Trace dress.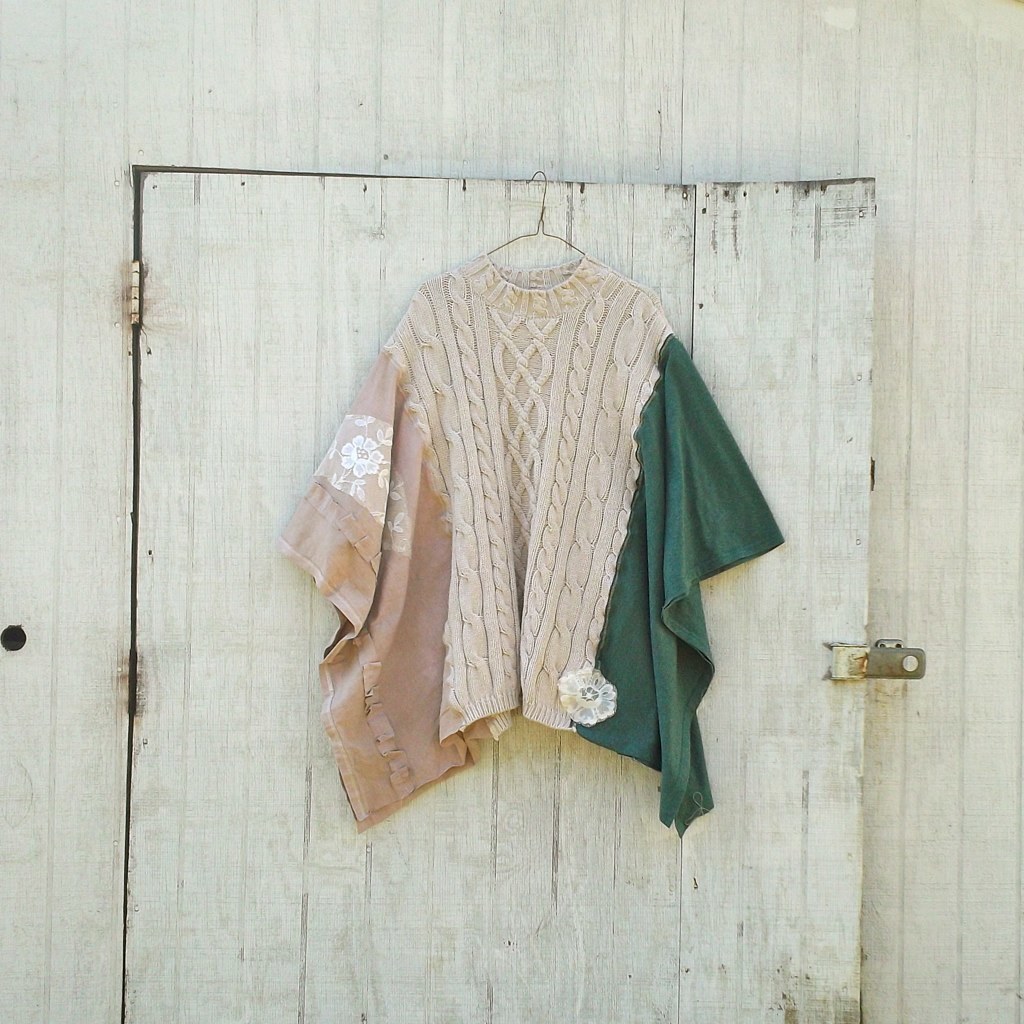
Traced to x1=275, y1=256, x2=793, y2=833.
